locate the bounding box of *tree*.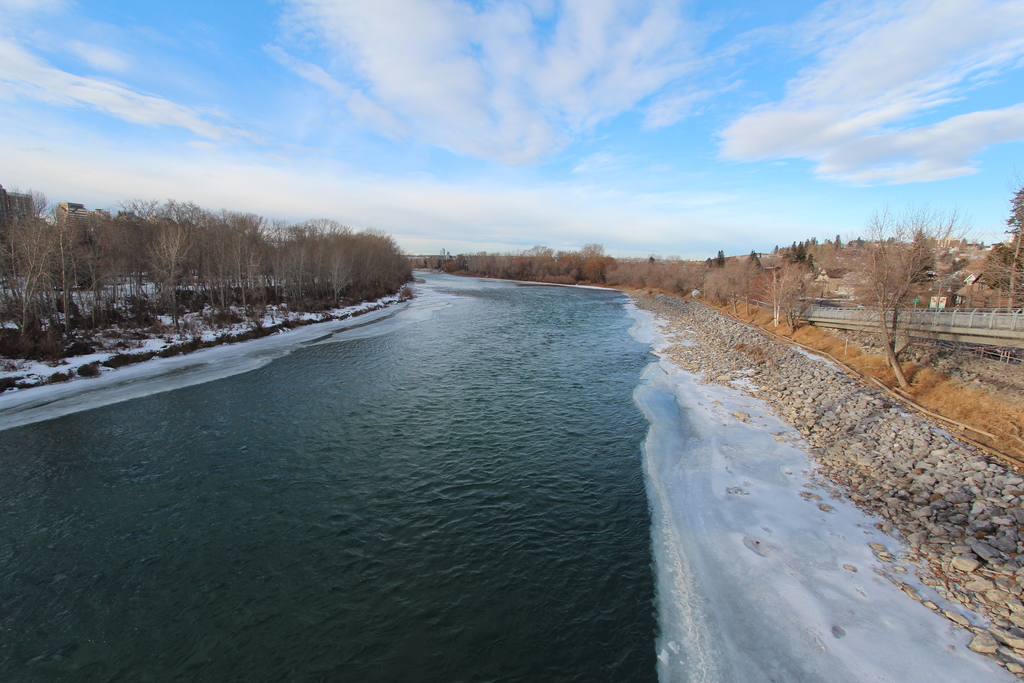
Bounding box: 1002 183 1023 311.
